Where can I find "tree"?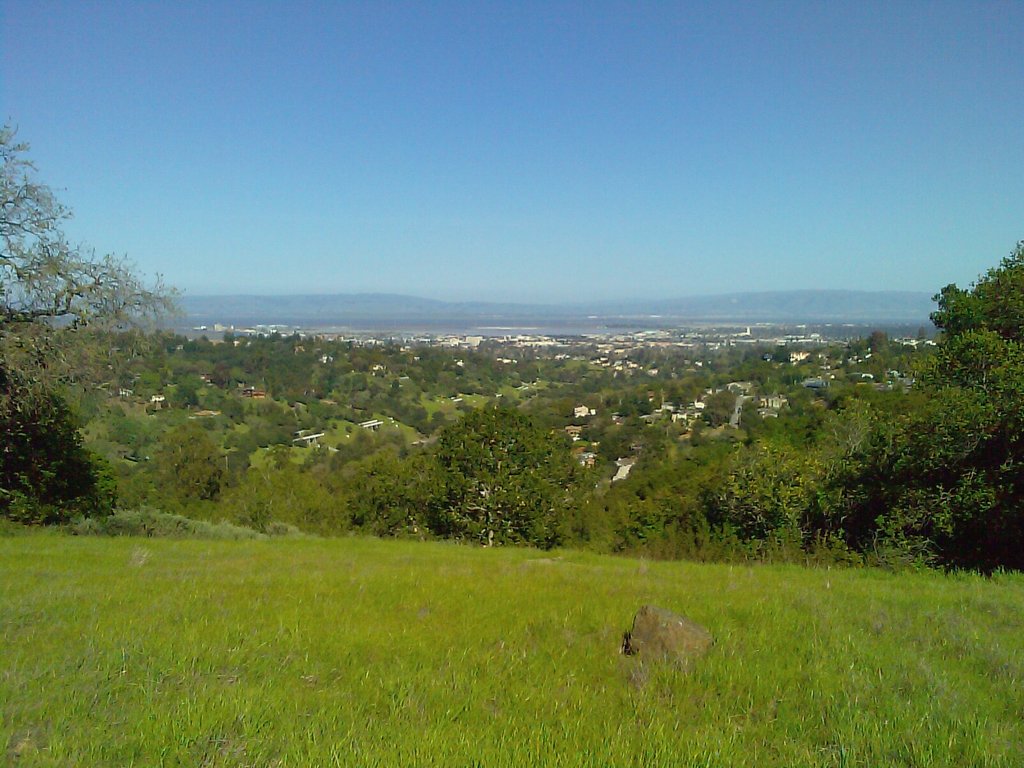
You can find it at <box>157,424,234,498</box>.
